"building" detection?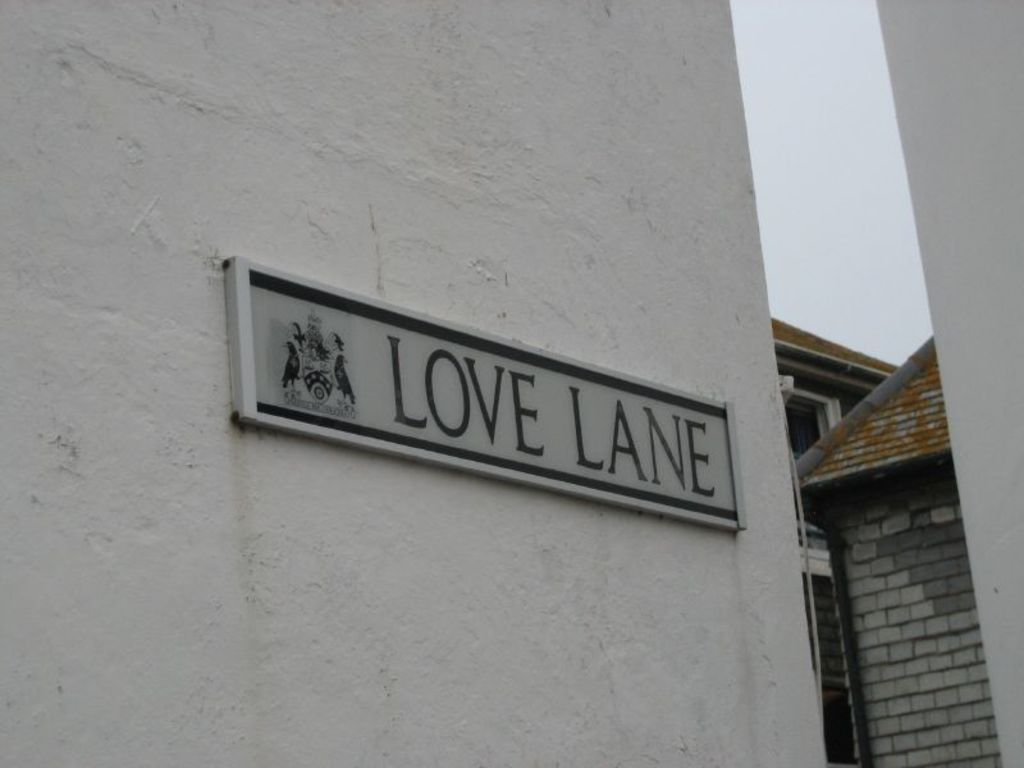
(782,334,1019,767)
